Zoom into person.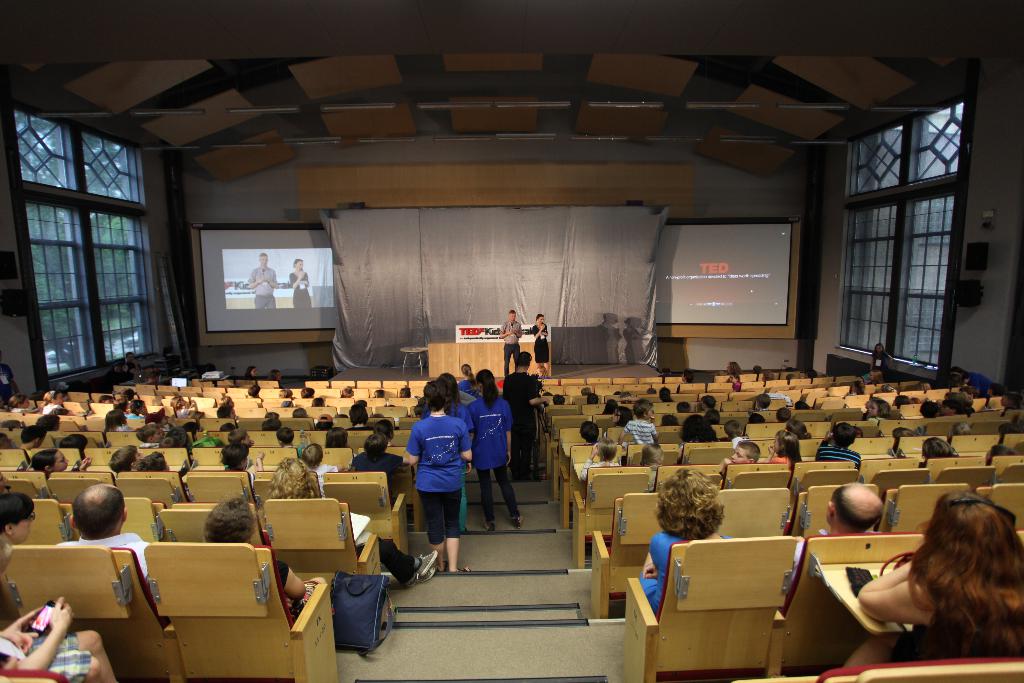
Zoom target: region(406, 379, 473, 572).
